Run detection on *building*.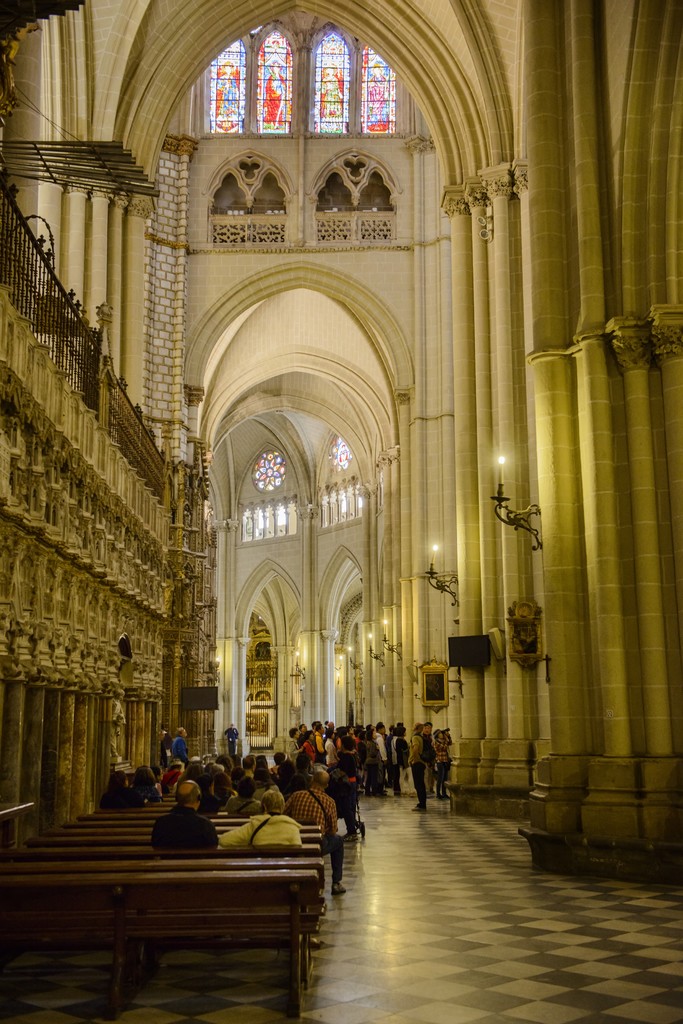
Result: select_region(0, 0, 682, 1023).
